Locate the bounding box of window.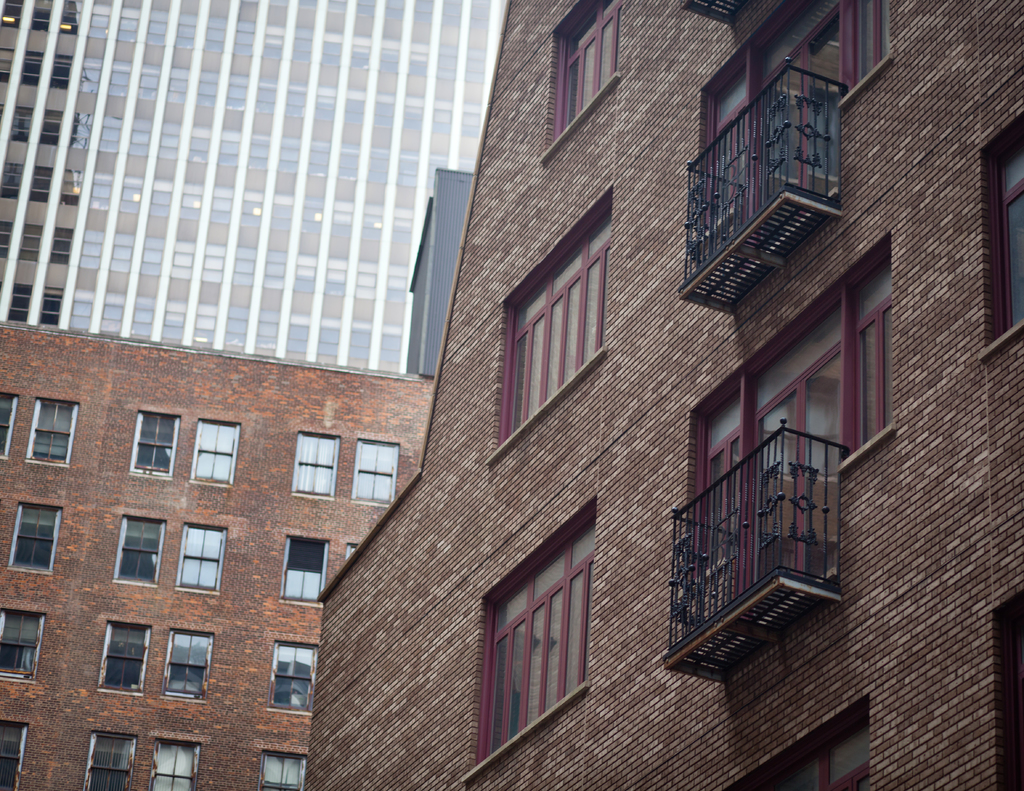
Bounding box: x1=249 y1=746 x2=307 y2=790.
